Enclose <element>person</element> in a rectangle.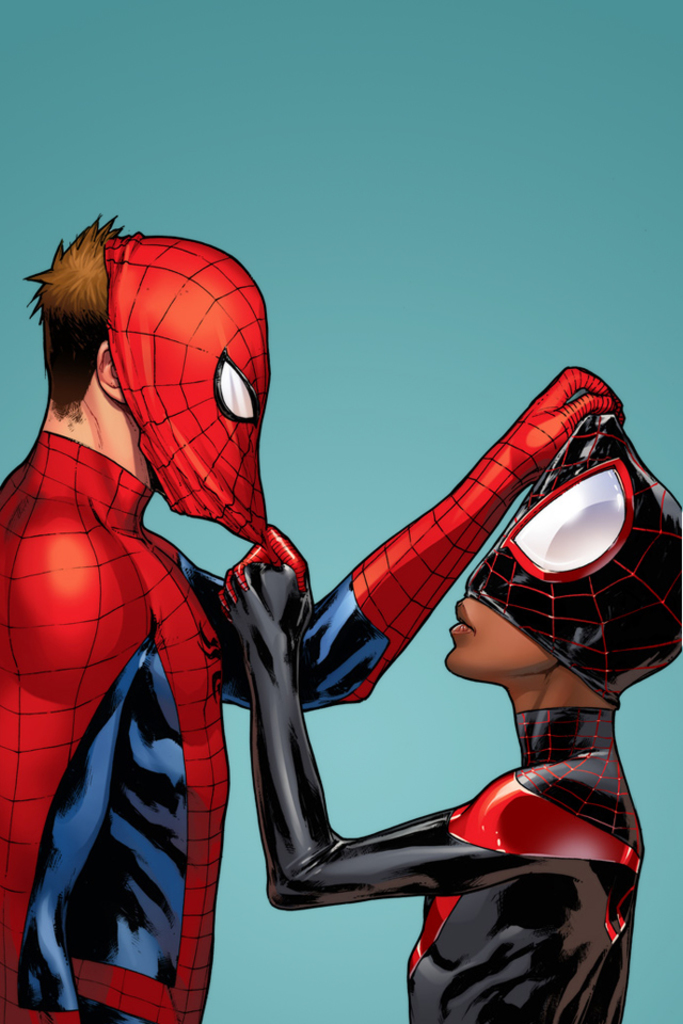
left=0, top=219, right=616, bottom=1023.
